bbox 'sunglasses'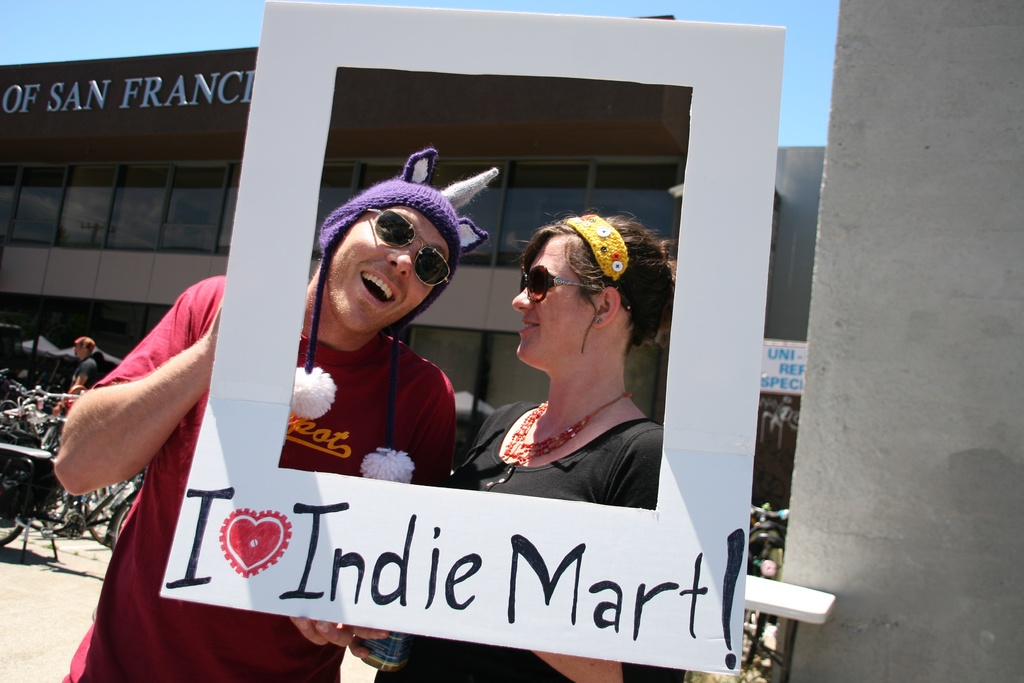
left=513, top=266, right=594, bottom=304
